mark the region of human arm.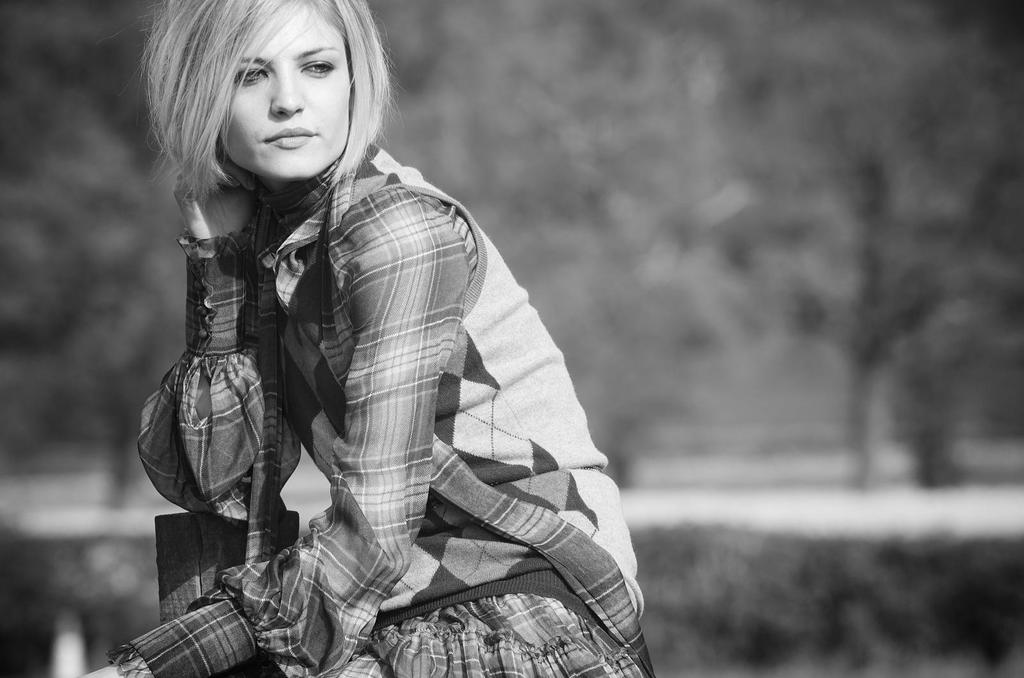
Region: bbox=[90, 207, 465, 674].
